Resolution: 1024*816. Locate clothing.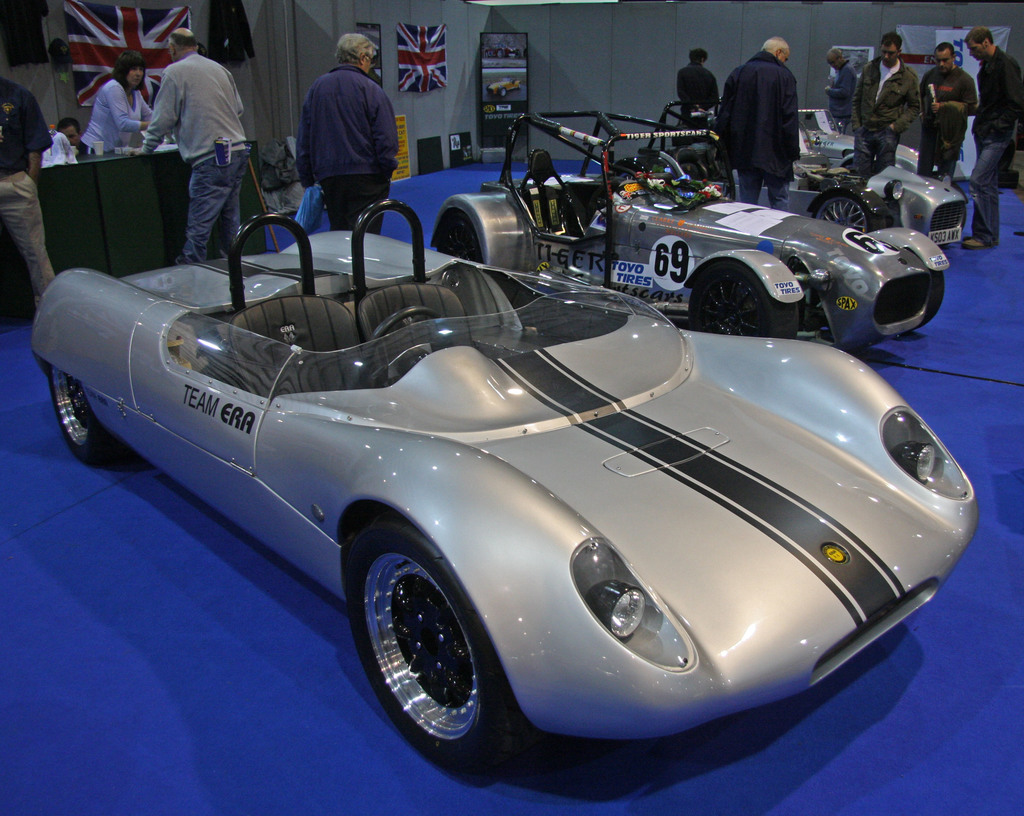
[78,79,158,151].
